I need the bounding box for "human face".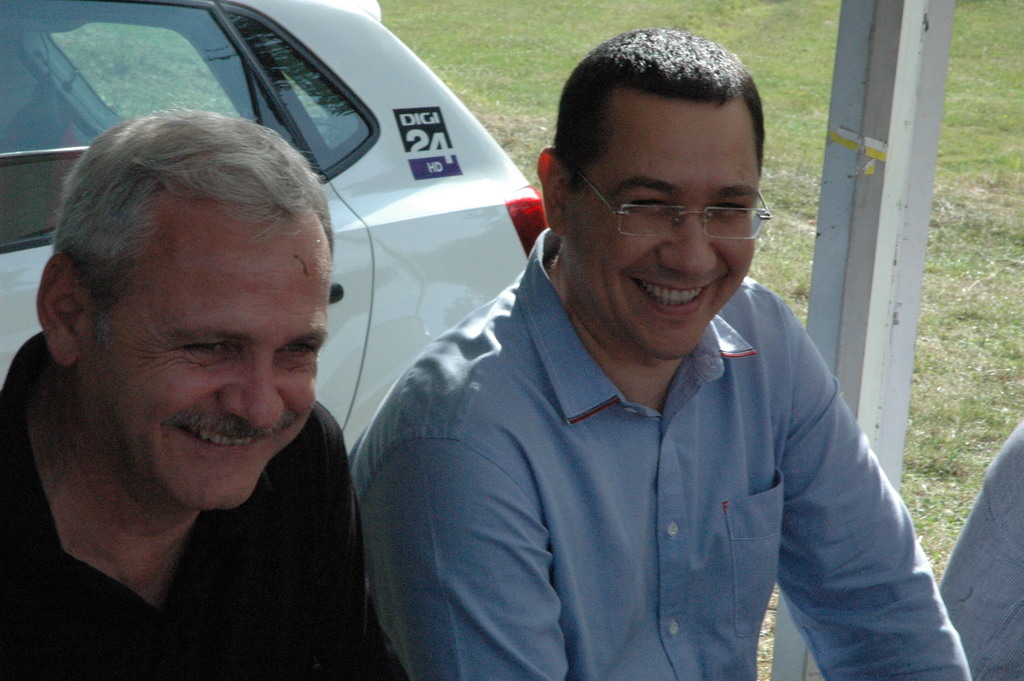
Here it is: (577,105,774,359).
